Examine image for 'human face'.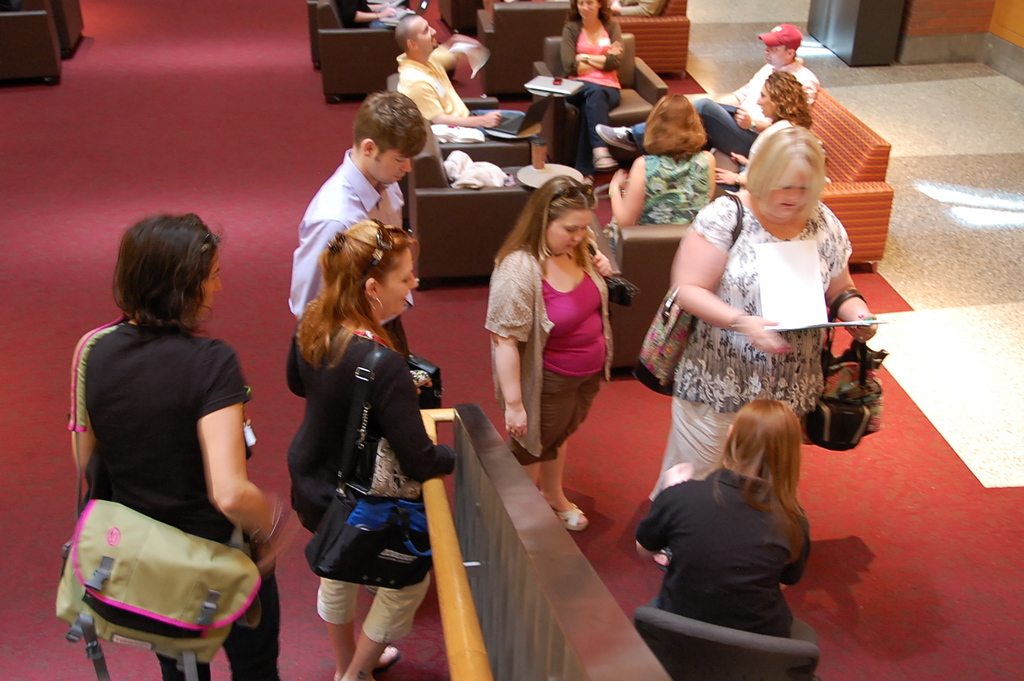
Examination result: box(543, 208, 589, 255).
